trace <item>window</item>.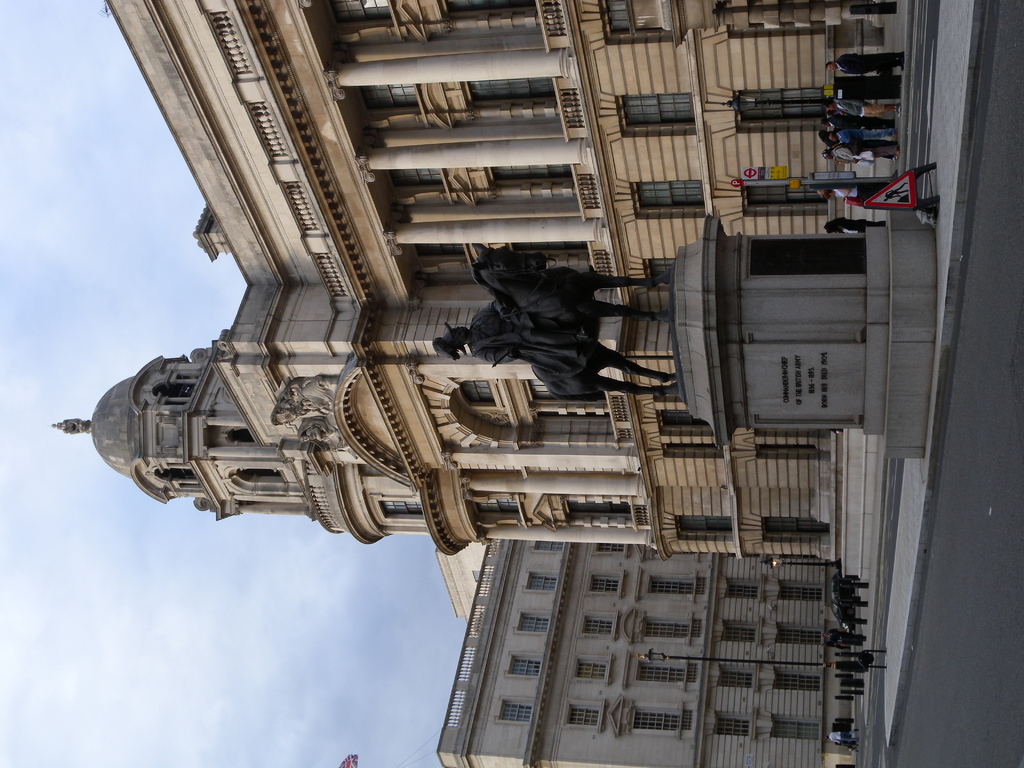
Traced to x1=616, y1=95, x2=695, y2=135.
